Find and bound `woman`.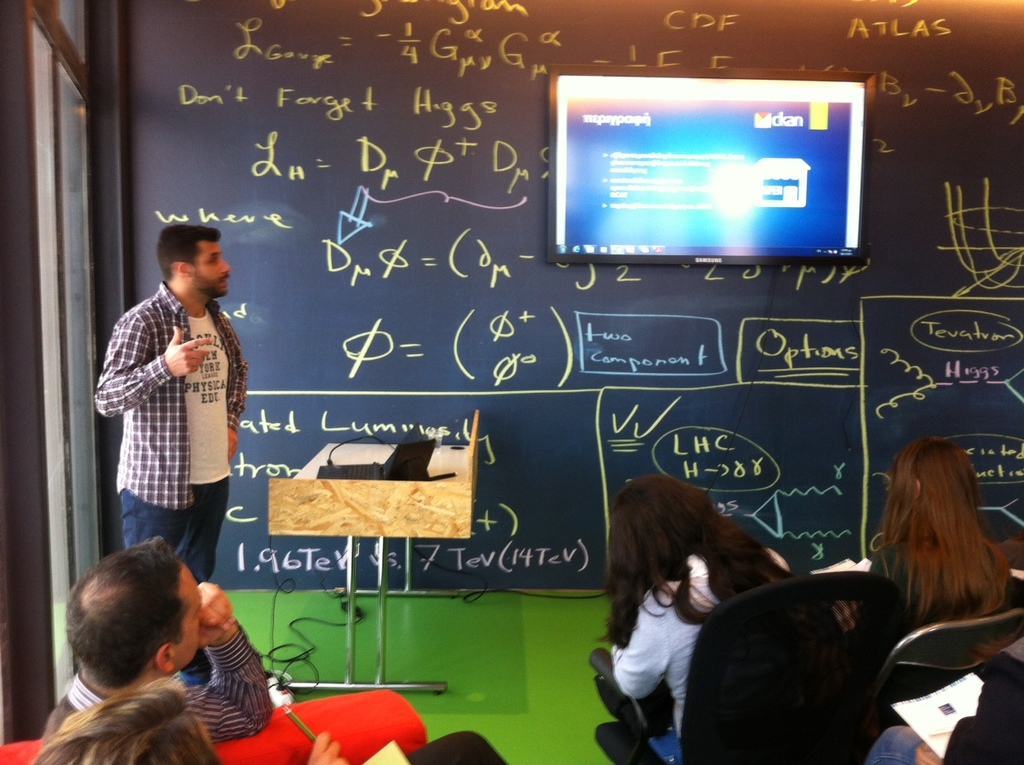
Bound: region(609, 471, 799, 741).
